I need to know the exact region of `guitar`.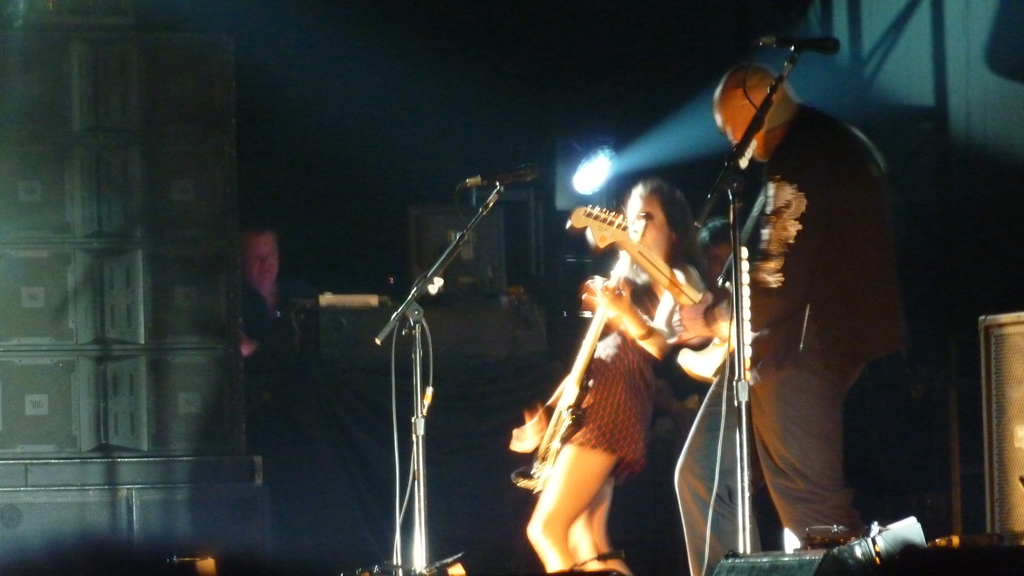
Region: locate(568, 203, 755, 387).
